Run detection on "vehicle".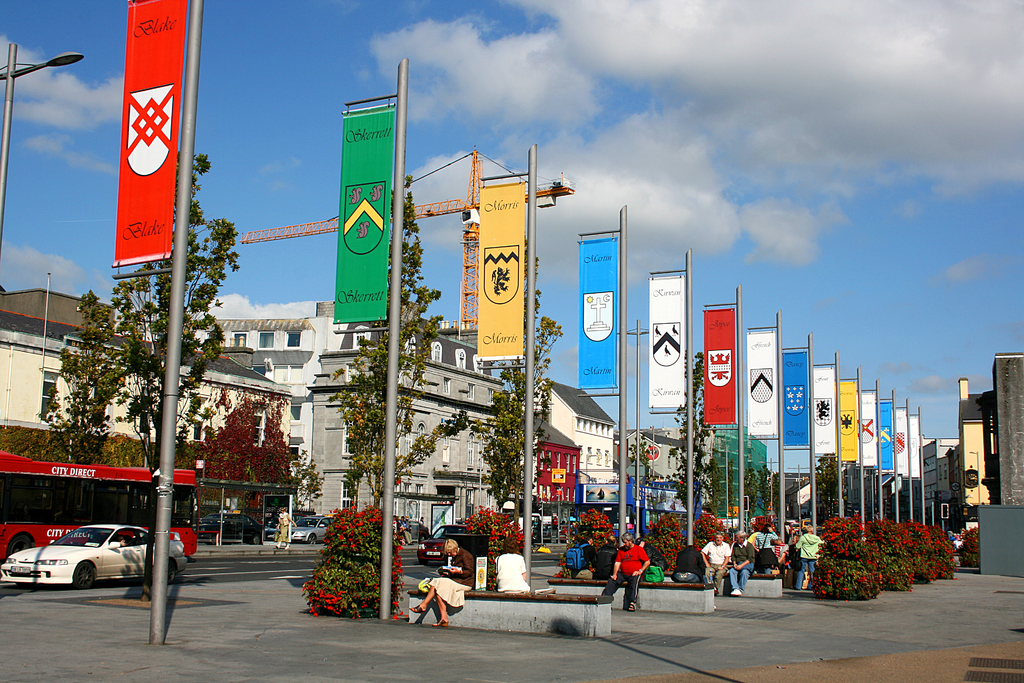
Result: (x1=0, y1=448, x2=194, y2=561).
